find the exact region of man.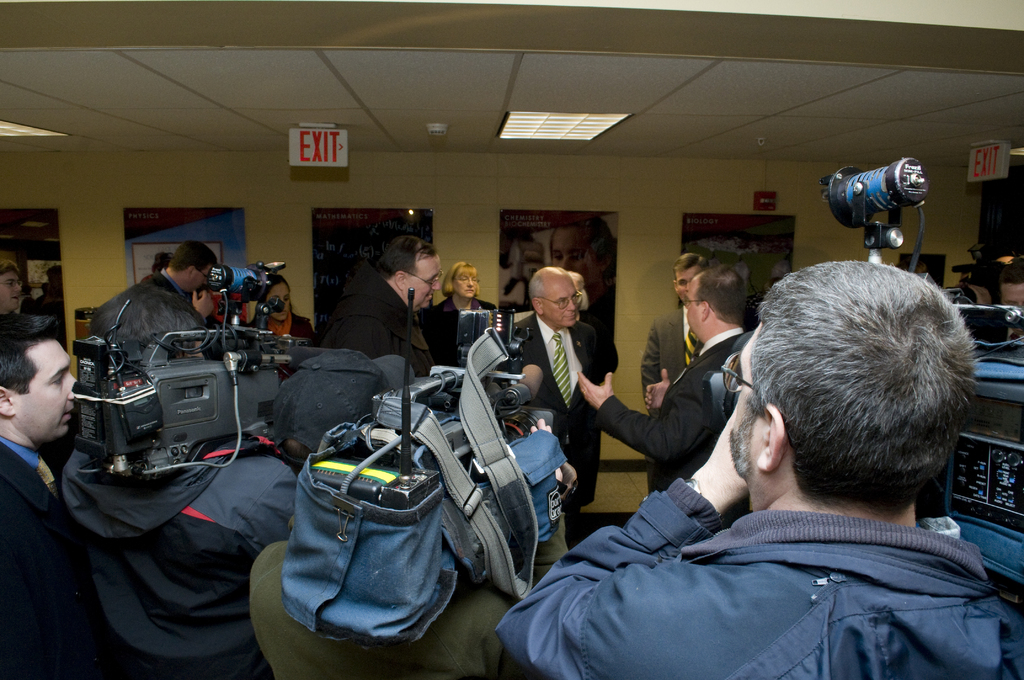
Exact region: x1=314, y1=232, x2=447, y2=434.
